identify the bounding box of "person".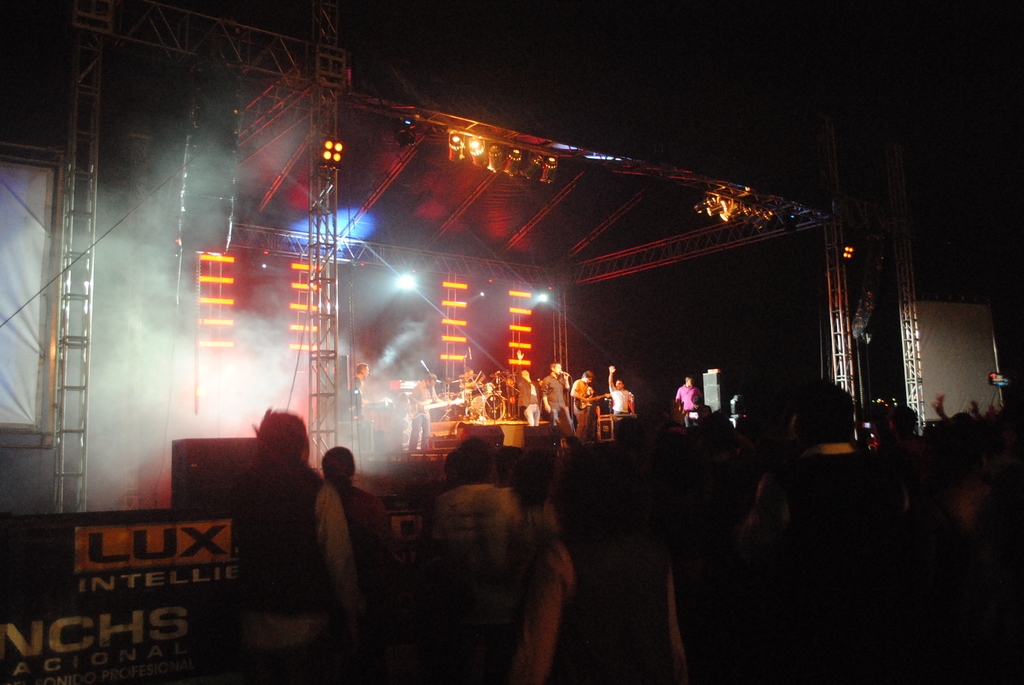
crop(536, 357, 579, 438).
